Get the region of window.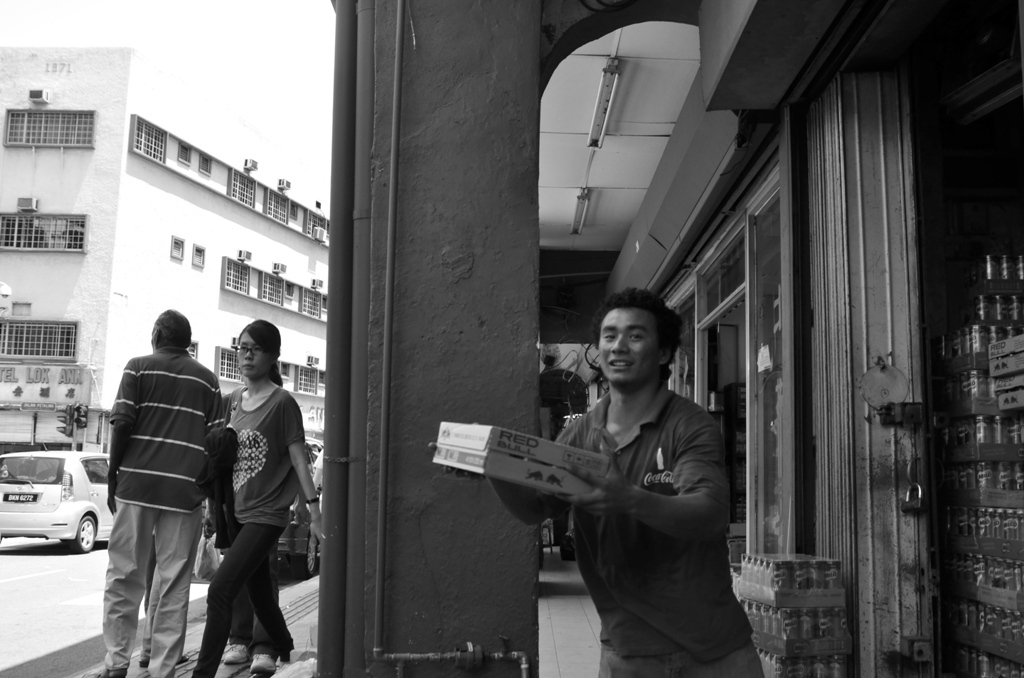
293 363 318 392.
